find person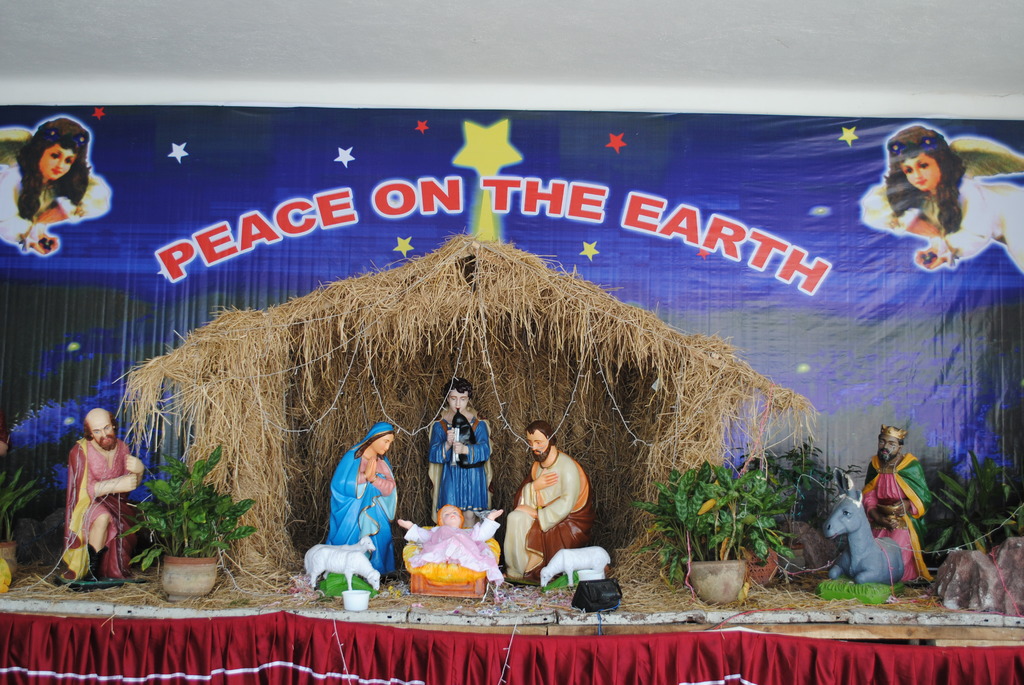
box(863, 423, 934, 579)
